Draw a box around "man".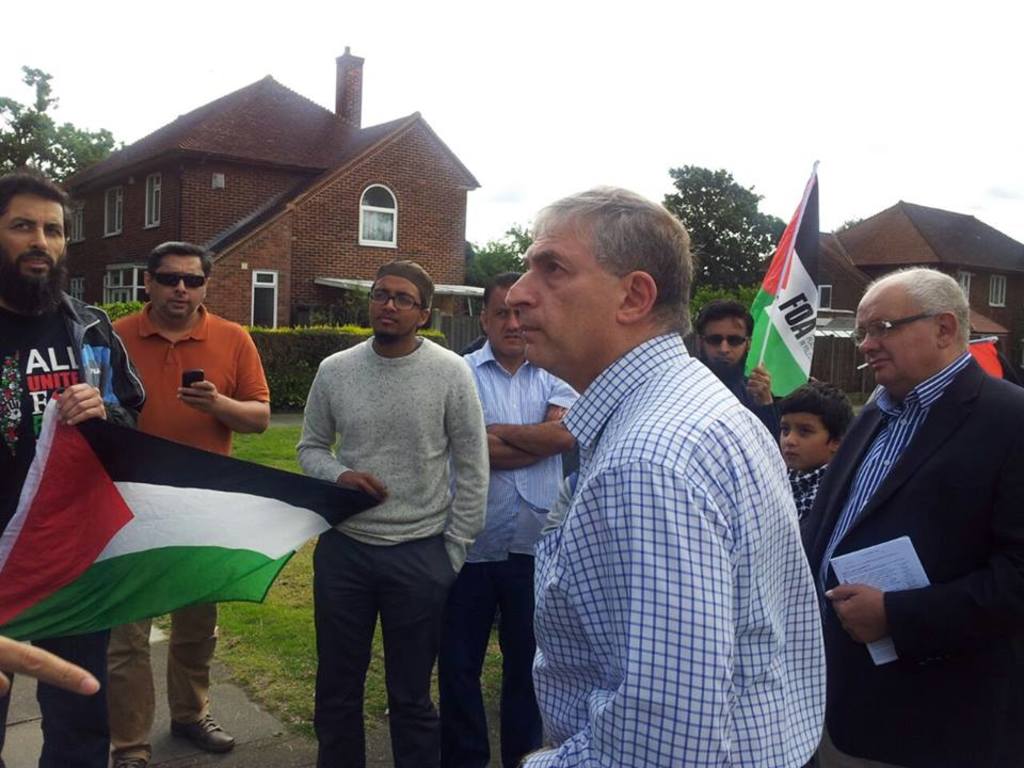
detection(0, 174, 144, 767).
